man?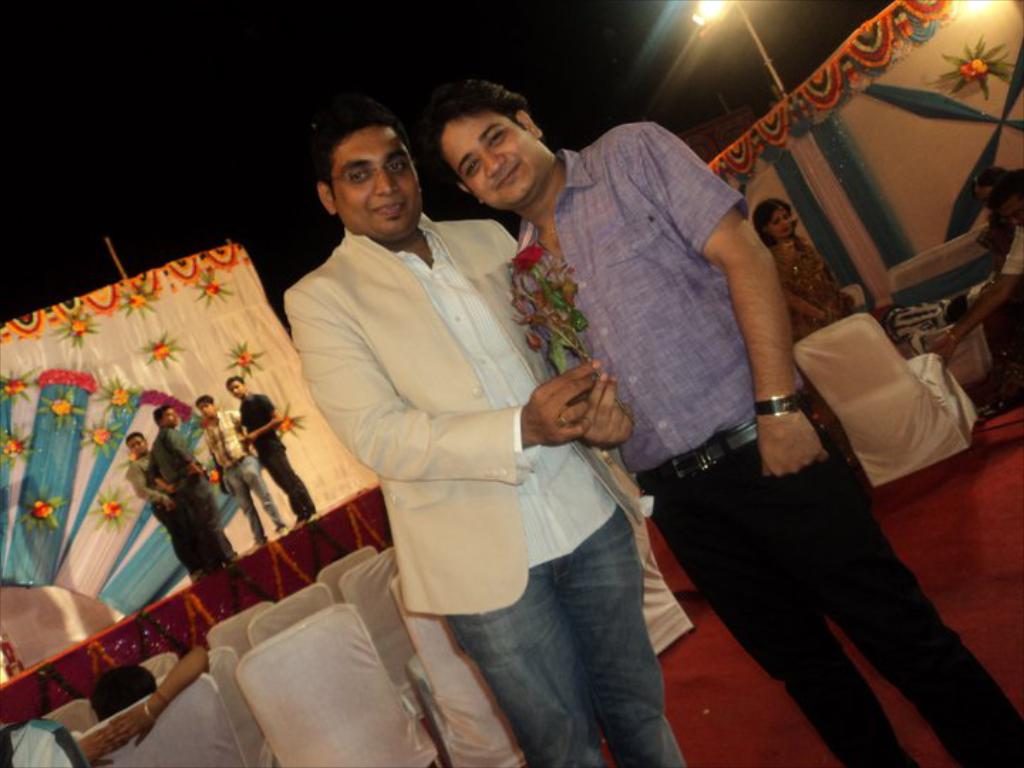
x1=286 y1=98 x2=673 y2=759
